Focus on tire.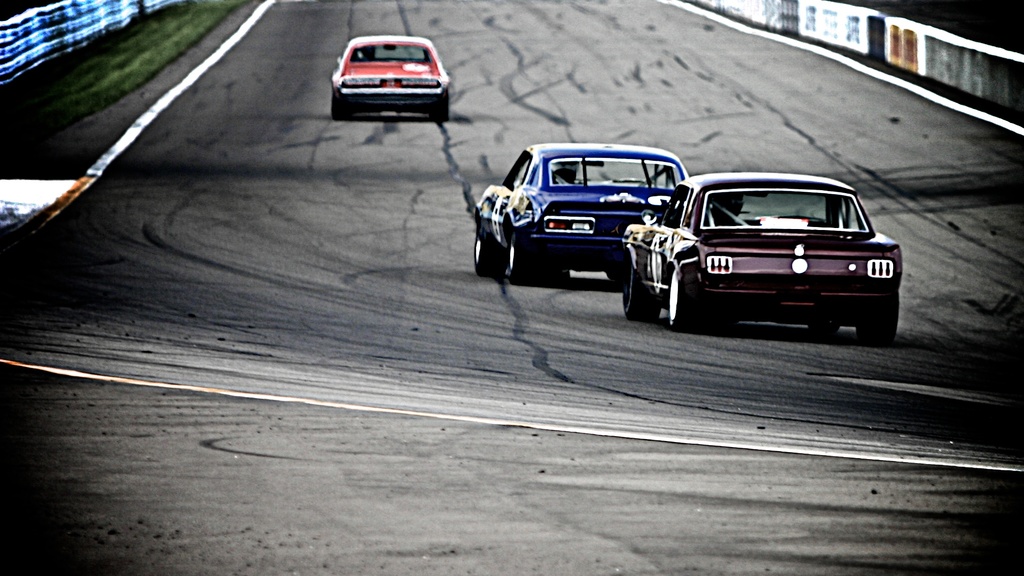
Focused at 472,220,495,281.
